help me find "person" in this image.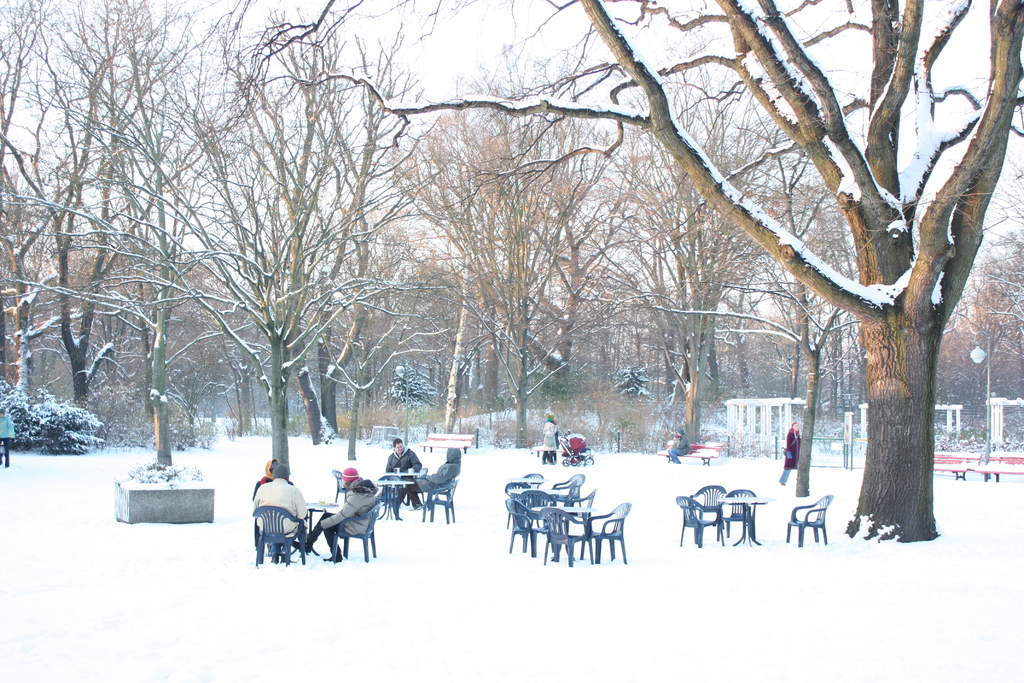
Found it: bbox=(778, 418, 801, 488).
